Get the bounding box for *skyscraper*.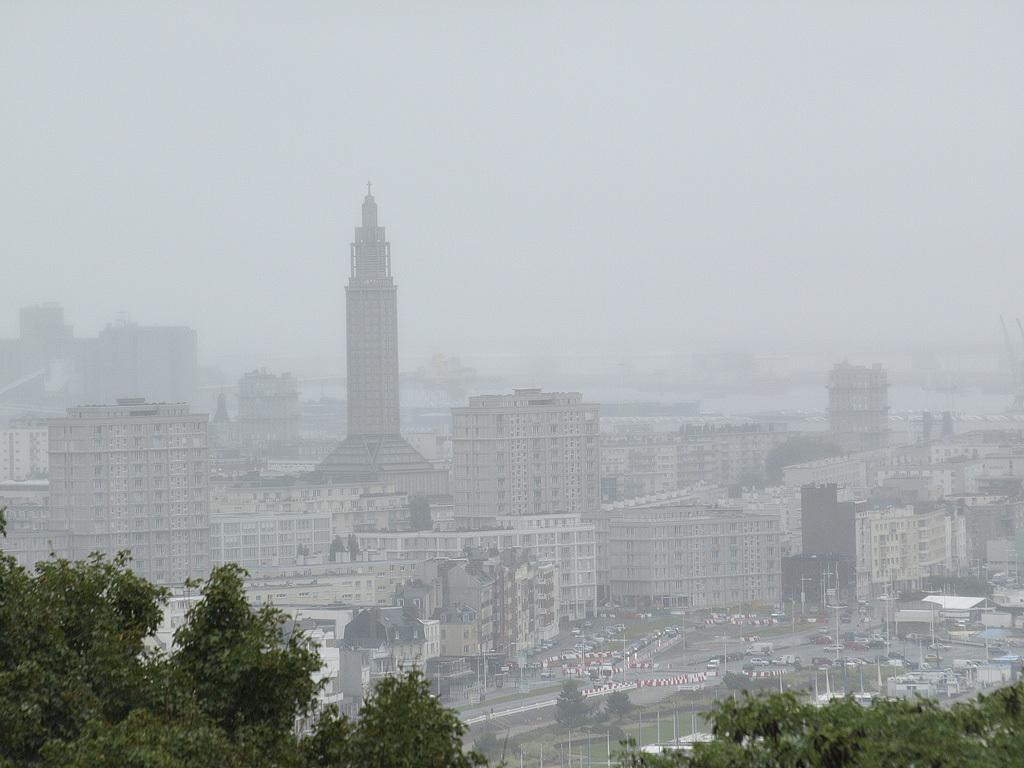
433 383 603 514.
